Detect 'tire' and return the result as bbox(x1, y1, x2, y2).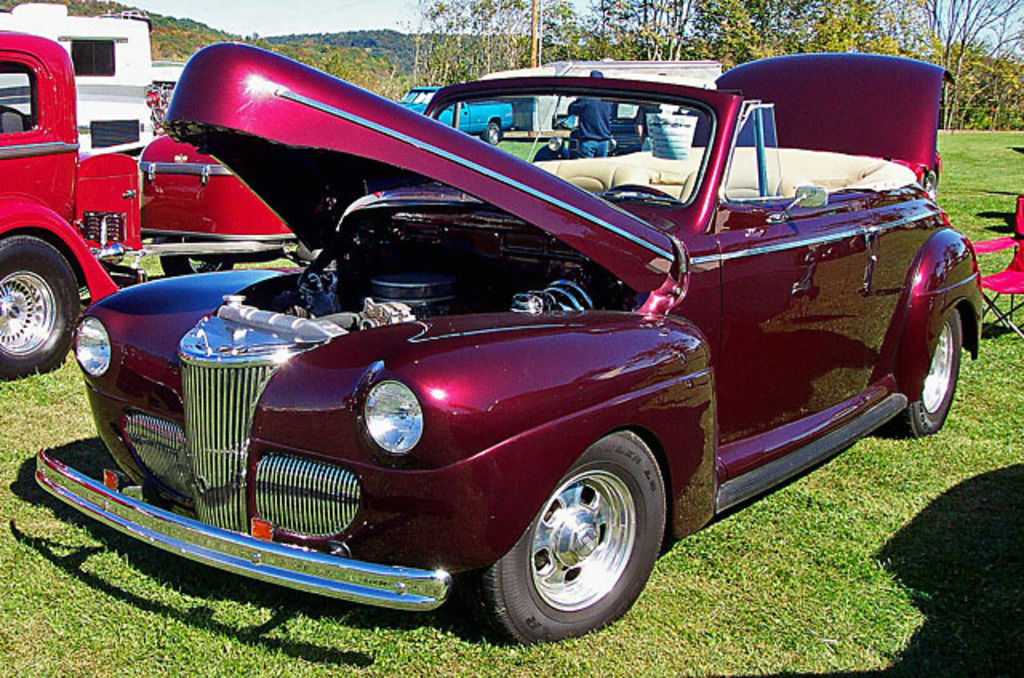
bbox(152, 237, 234, 273).
